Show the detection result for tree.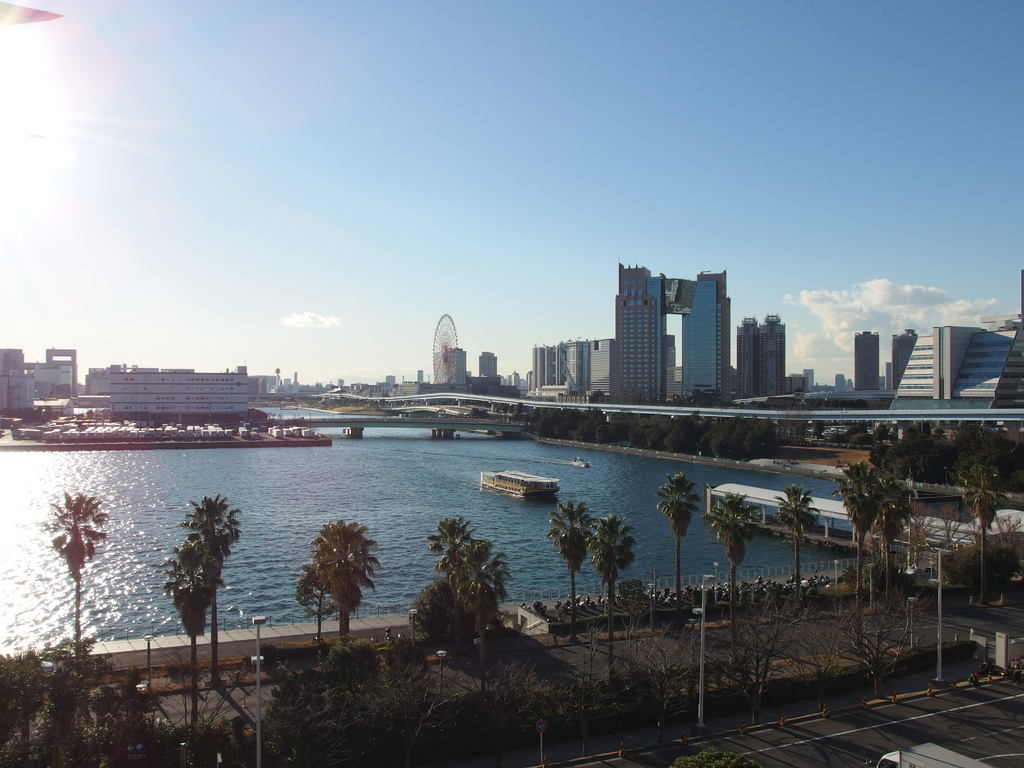
BBox(183, 497, 247, 657).
